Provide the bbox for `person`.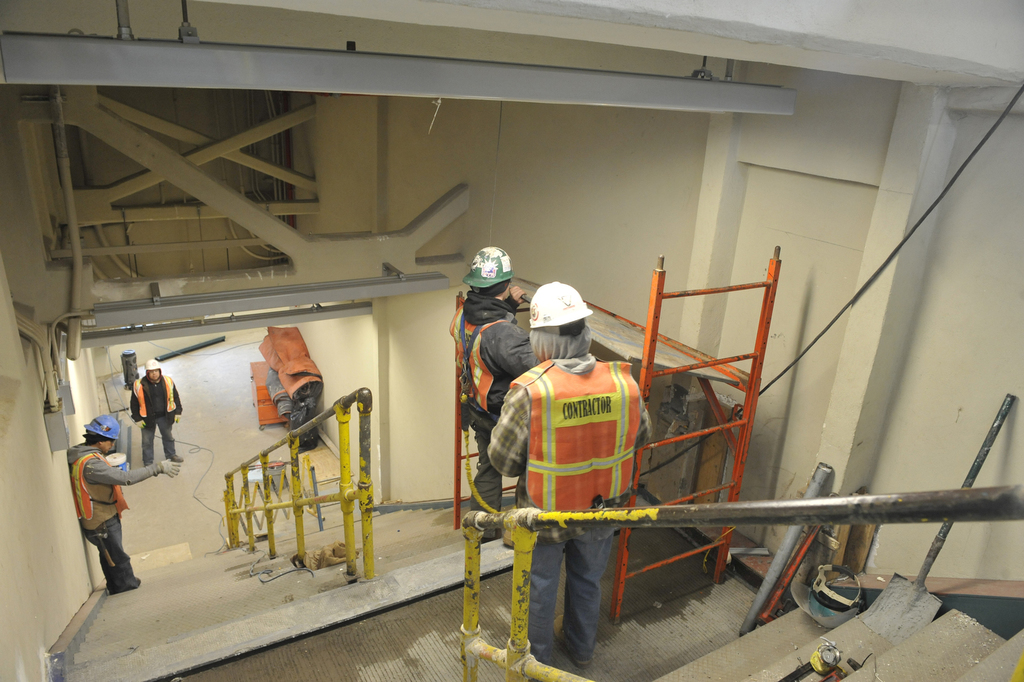
x1=68, y1=409, x2=187, y2=594.
